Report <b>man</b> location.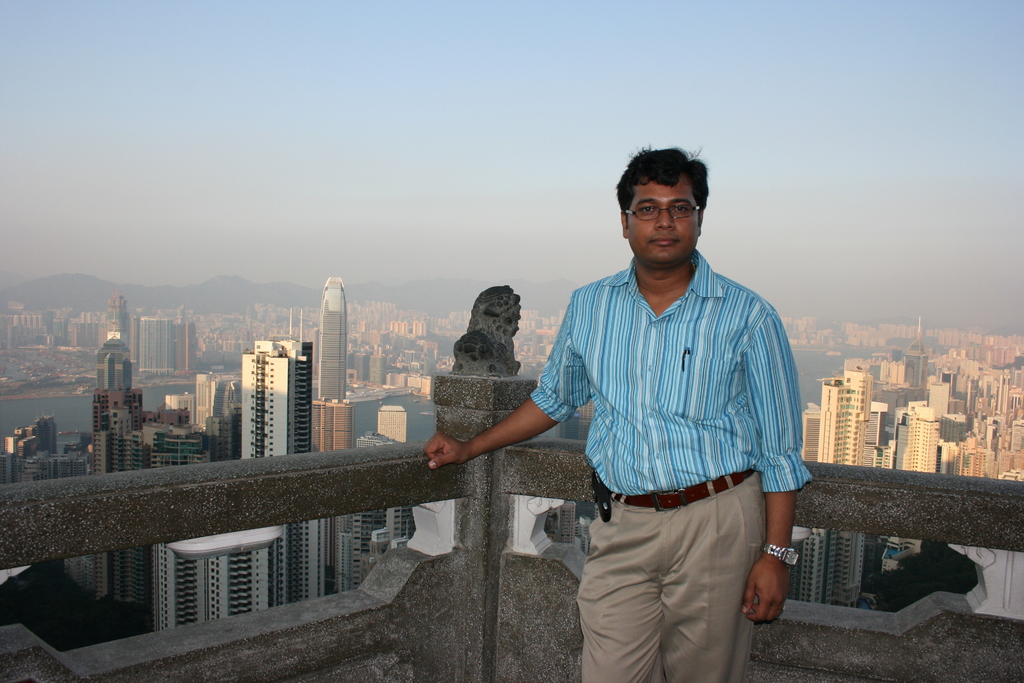
Report: detection(424, 135, 812, 682).
